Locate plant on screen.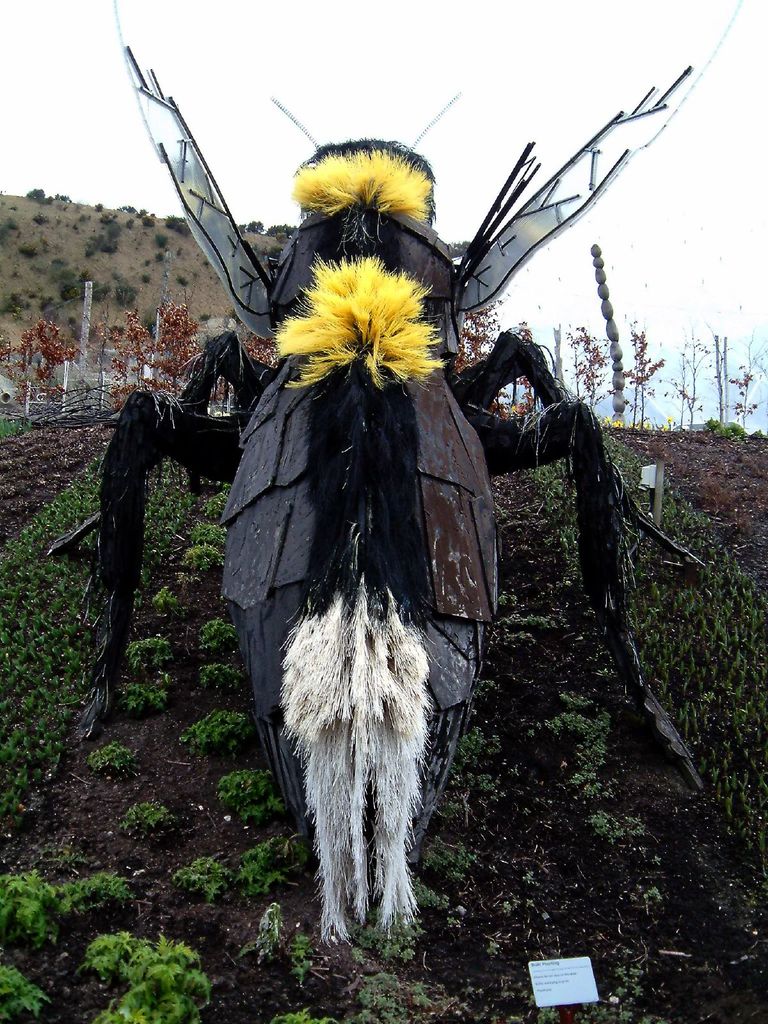
On screen at 93, 721, 143, 779.
